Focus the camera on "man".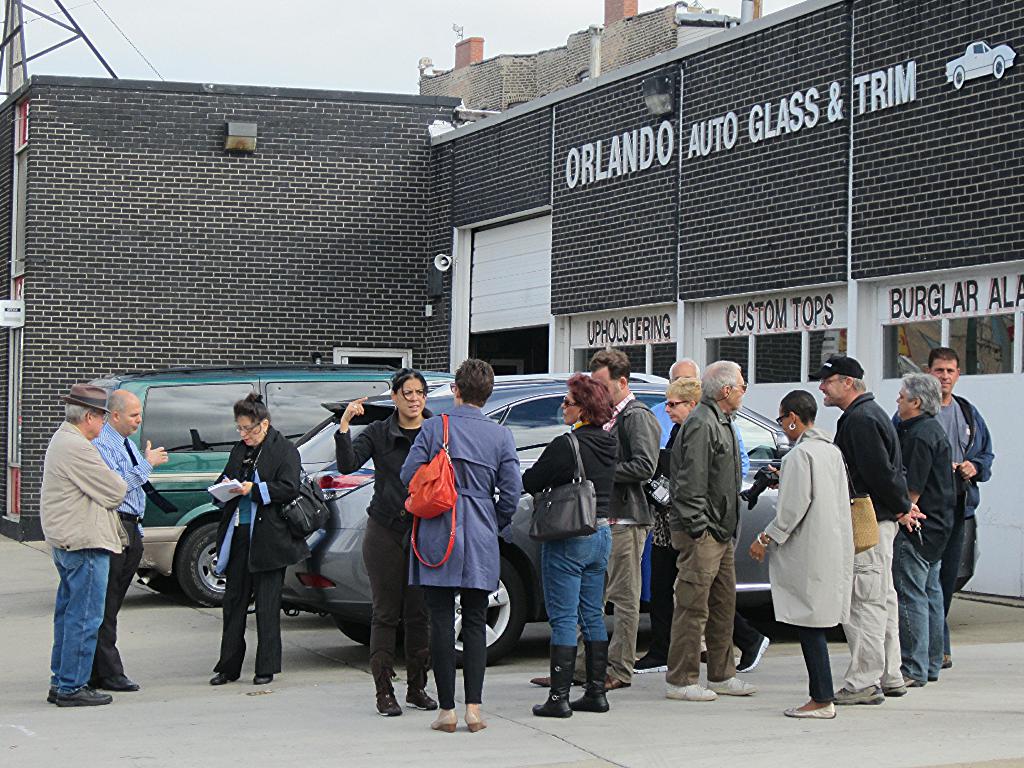
Focus region: box=[810, 352, 915, 702].
